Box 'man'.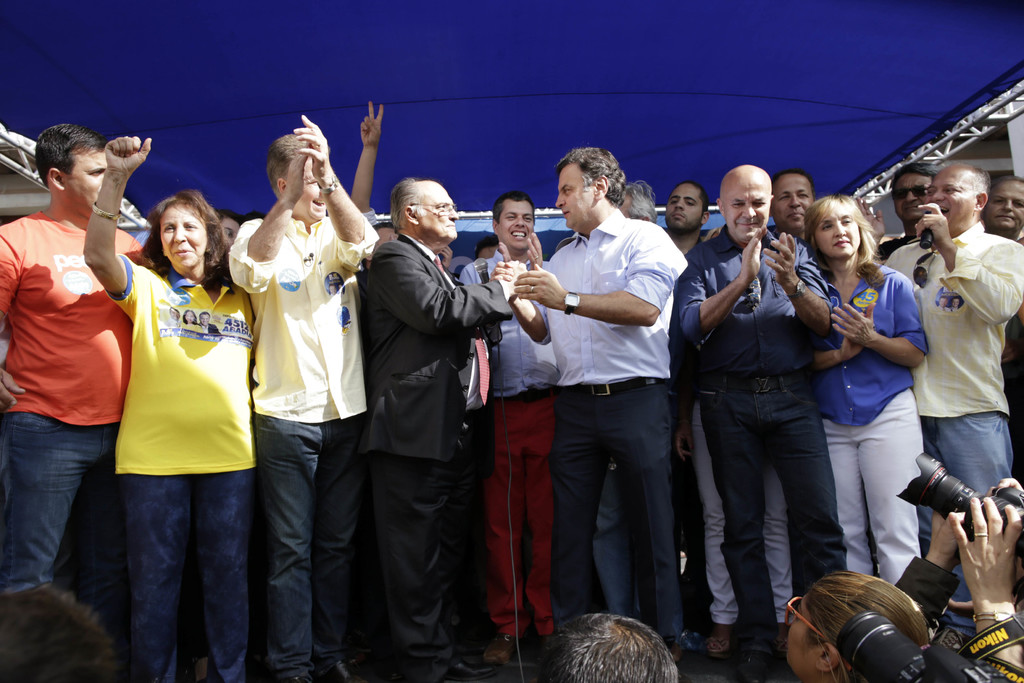
bbox(228, 114, 383, 682).
